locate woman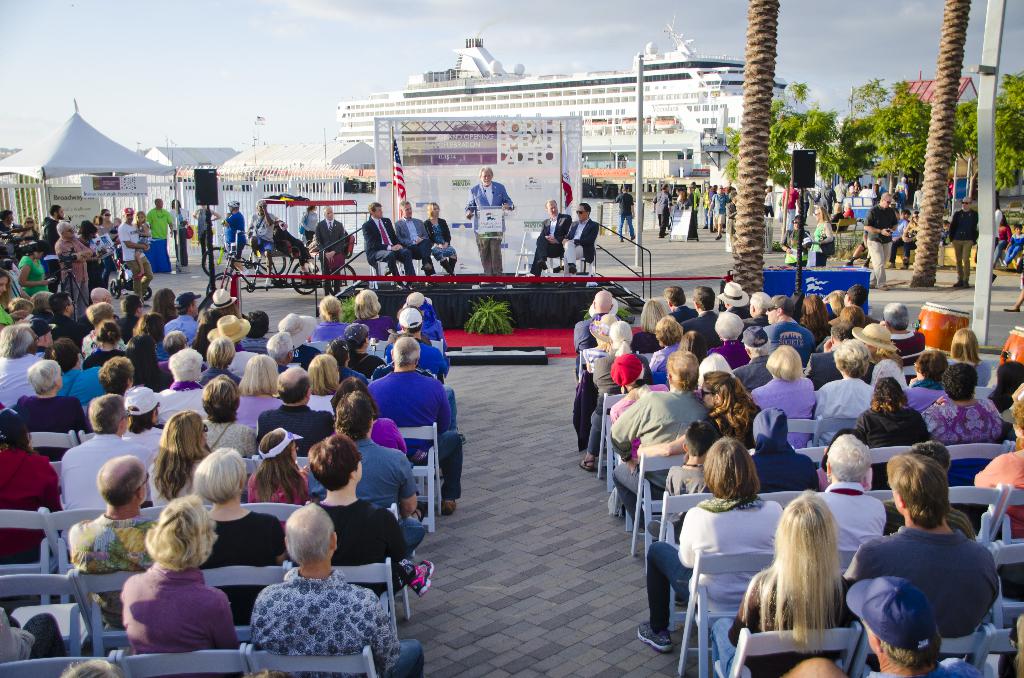
pyautogui.locateOnScreen(646, 316, 691, 382)
